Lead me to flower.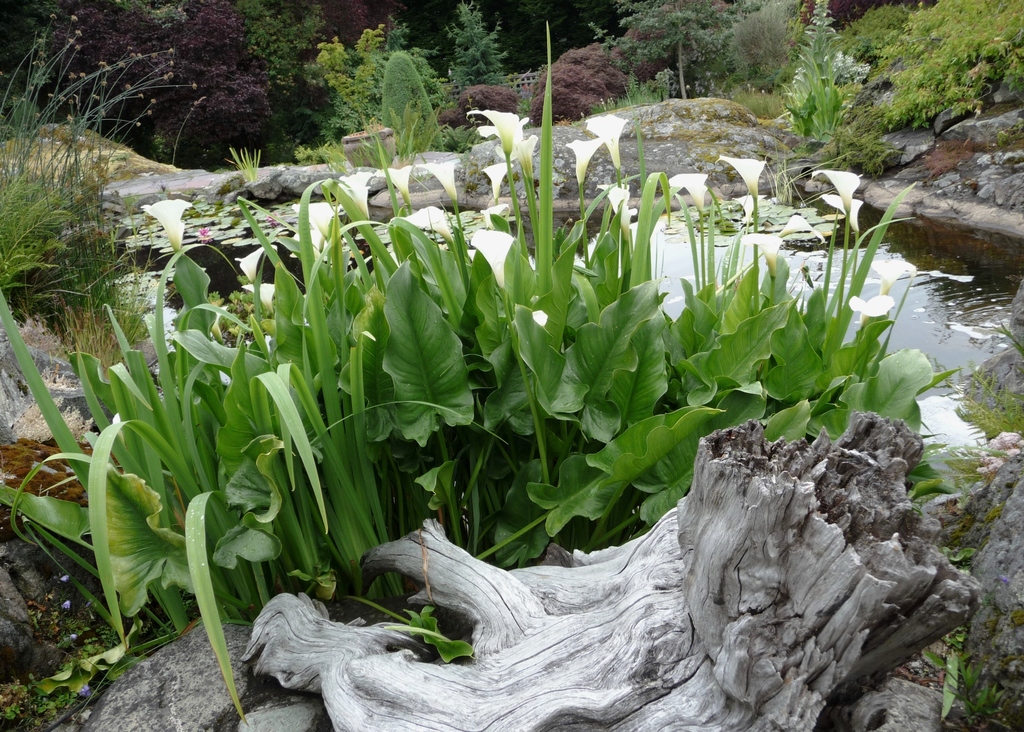
Lead to box(341, 168, 369, 208).
